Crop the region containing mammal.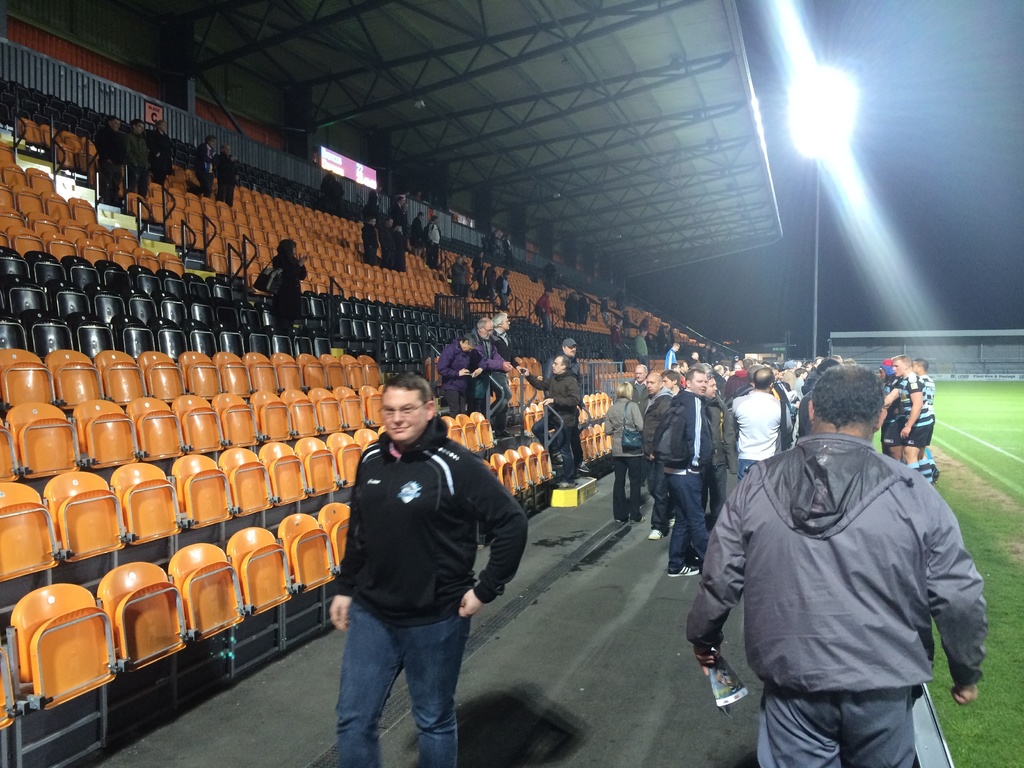
Crop region: [580,295,591,320].
